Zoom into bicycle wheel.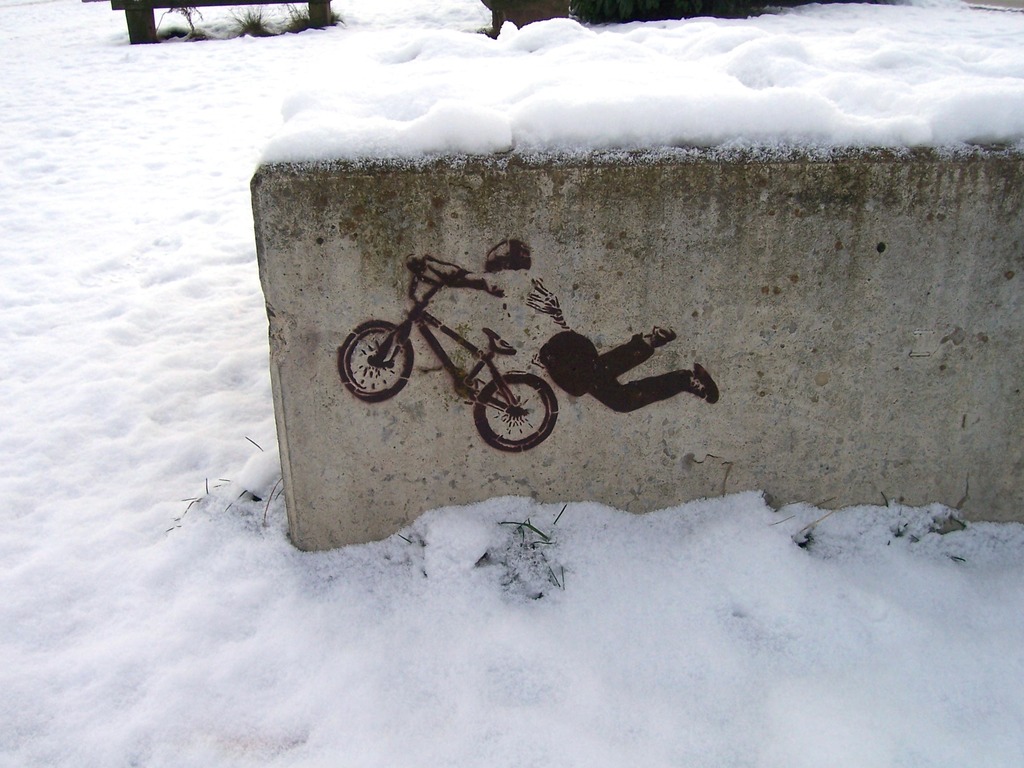
Zoom target: left=342, top=316, right=413, bottom=408.
